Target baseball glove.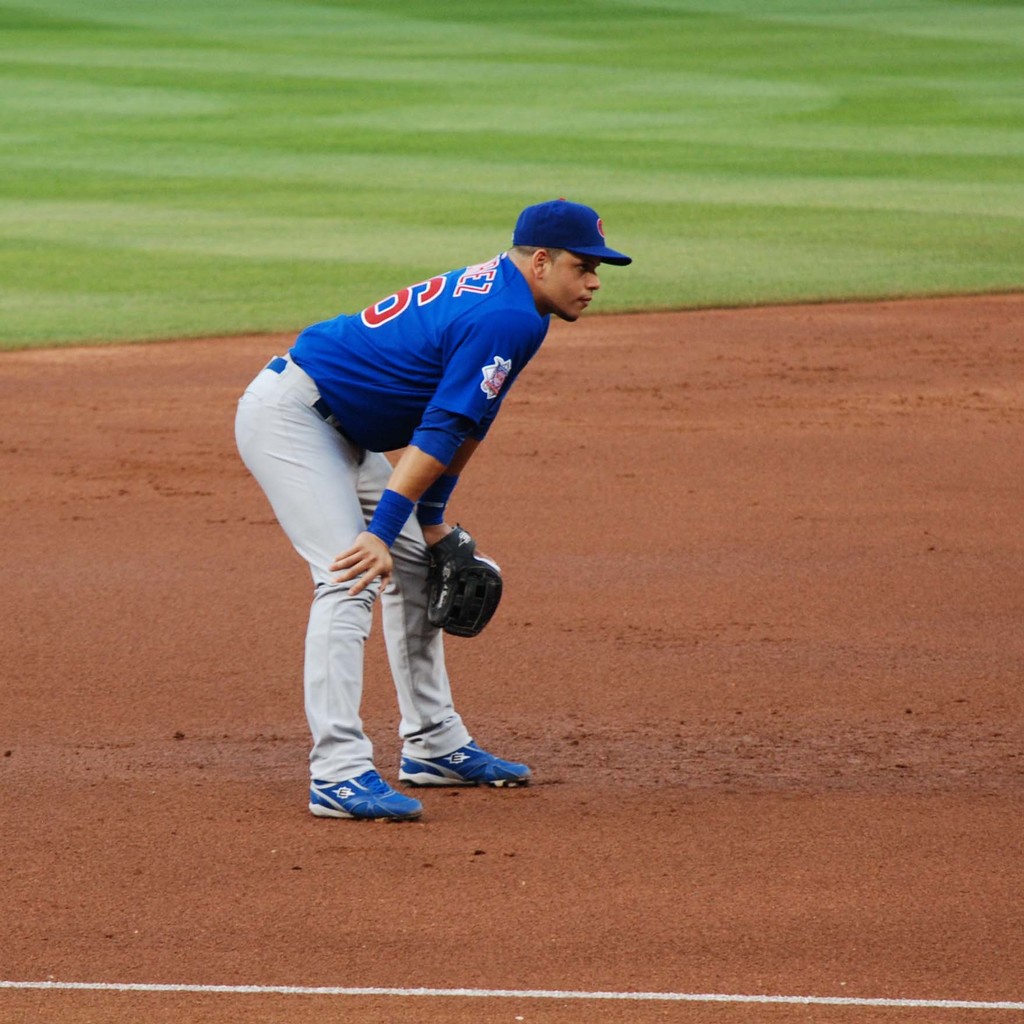
Target region: [423,520,503,636].
